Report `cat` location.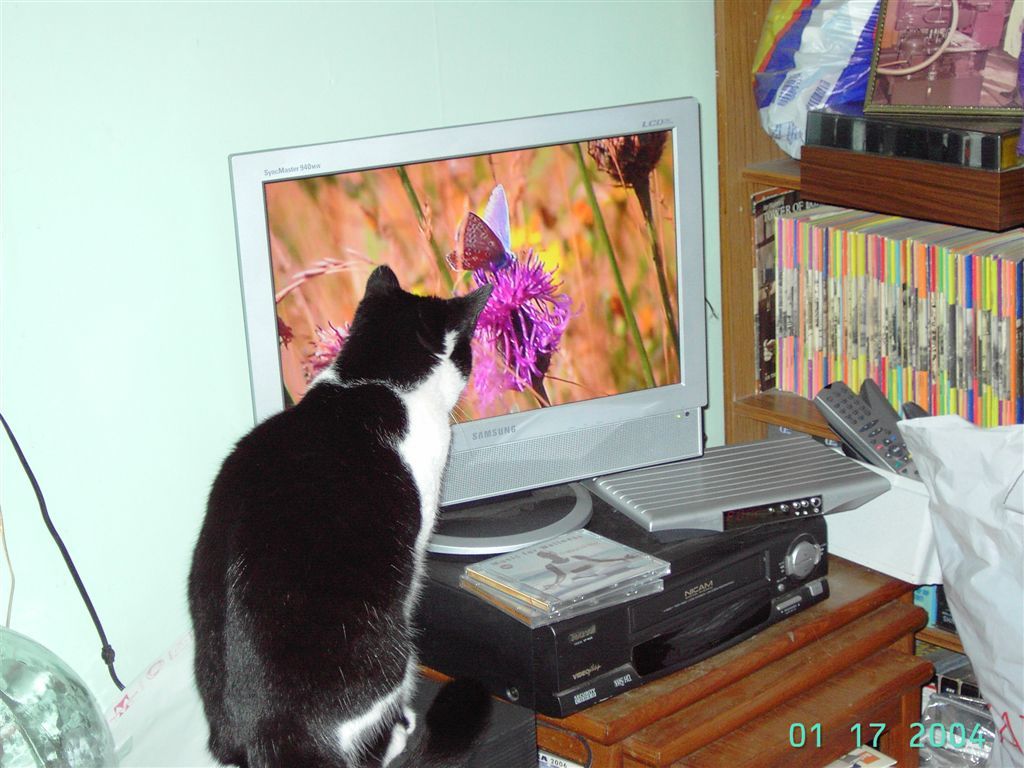
Report: crop(184, 260, 495, 767).
